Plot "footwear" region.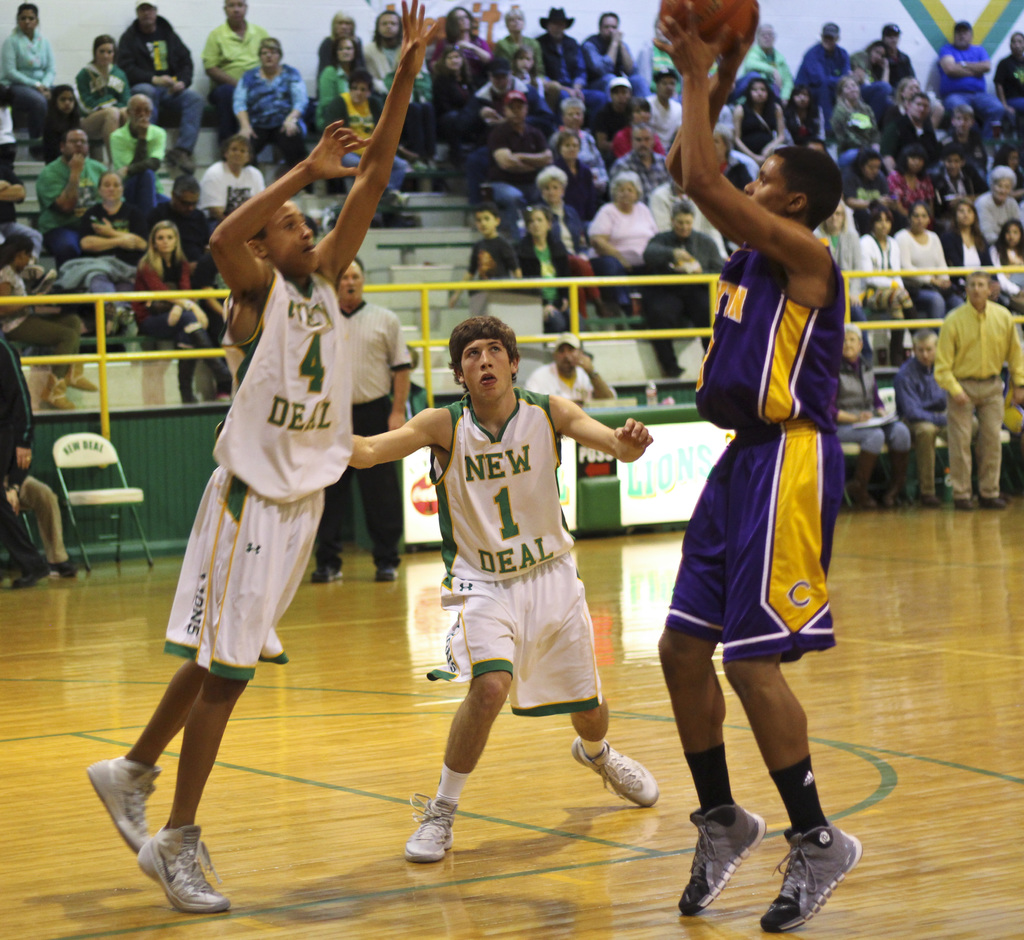
Plotted at detection(45, 555, 80, 575).
